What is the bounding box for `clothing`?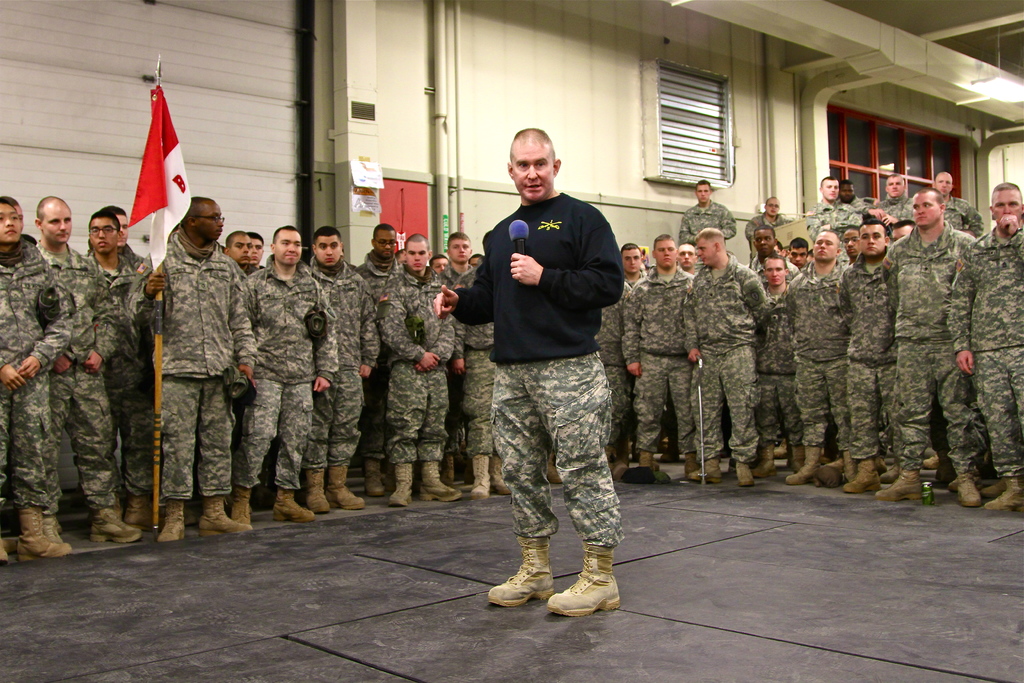
(806,199,859,254).
